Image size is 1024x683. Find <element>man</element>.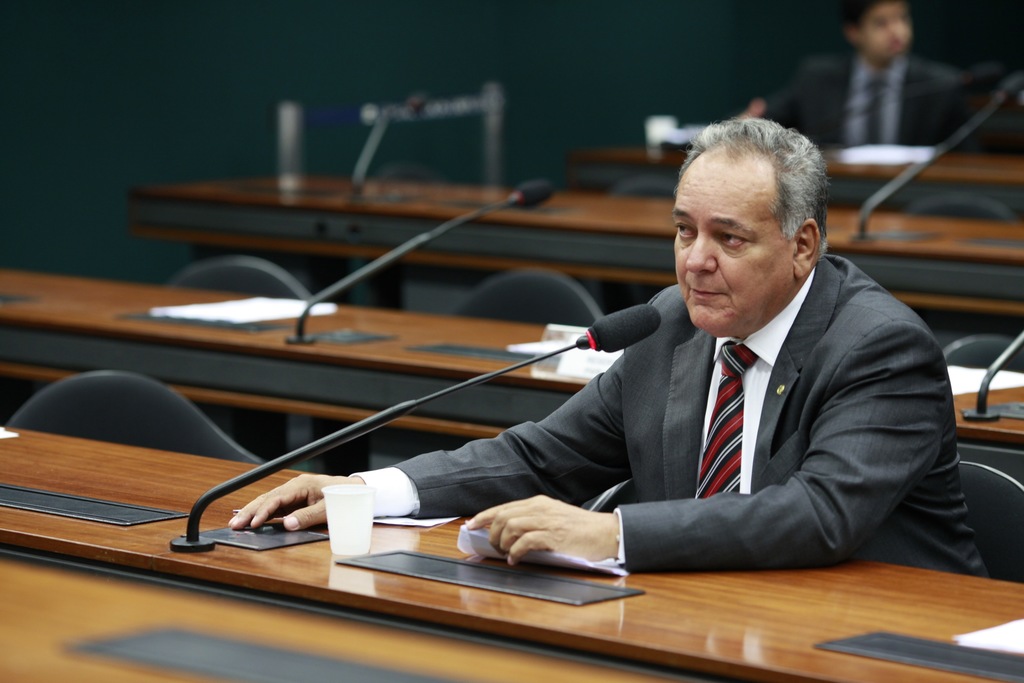
box=[280, 106, 947, 621].
